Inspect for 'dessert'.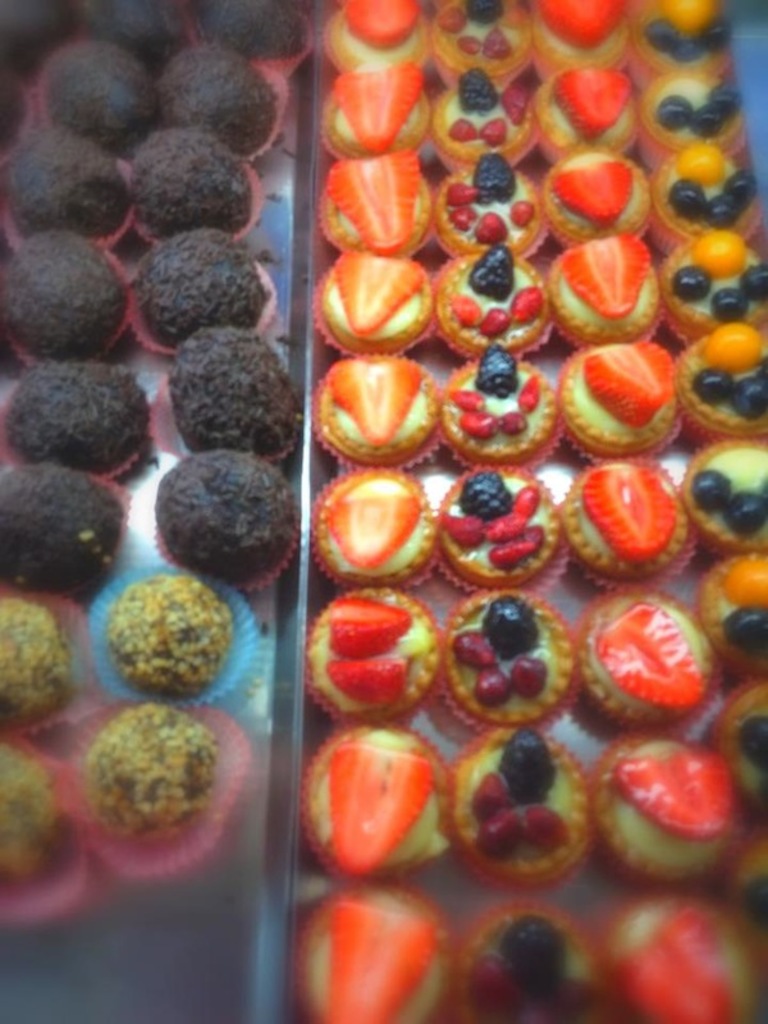
Inspection: (x1=429, y1=349, x2=563, y2=476).
